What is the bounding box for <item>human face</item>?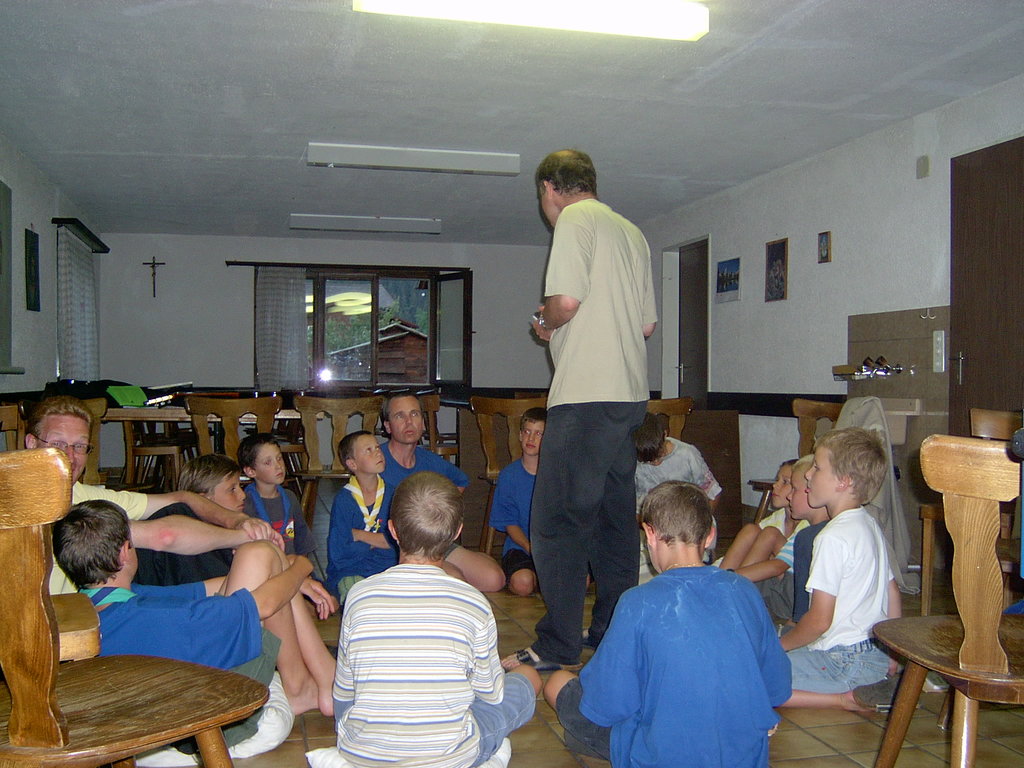
box=[786, 468, 810, 519].
